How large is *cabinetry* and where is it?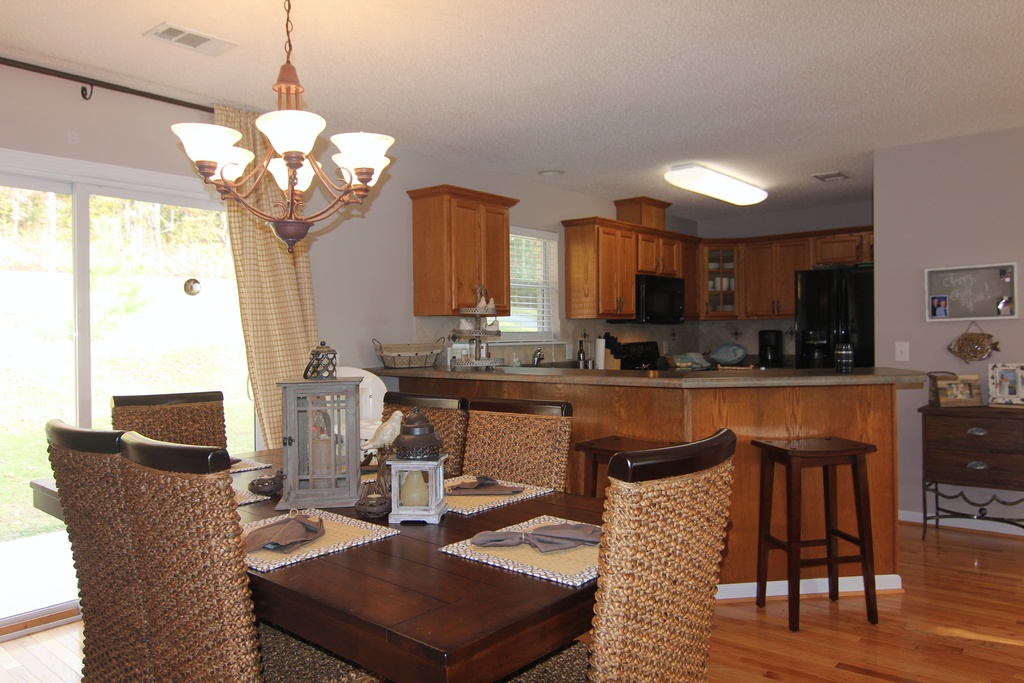
Bounding box: Rect(408, 186, 519, 315).
